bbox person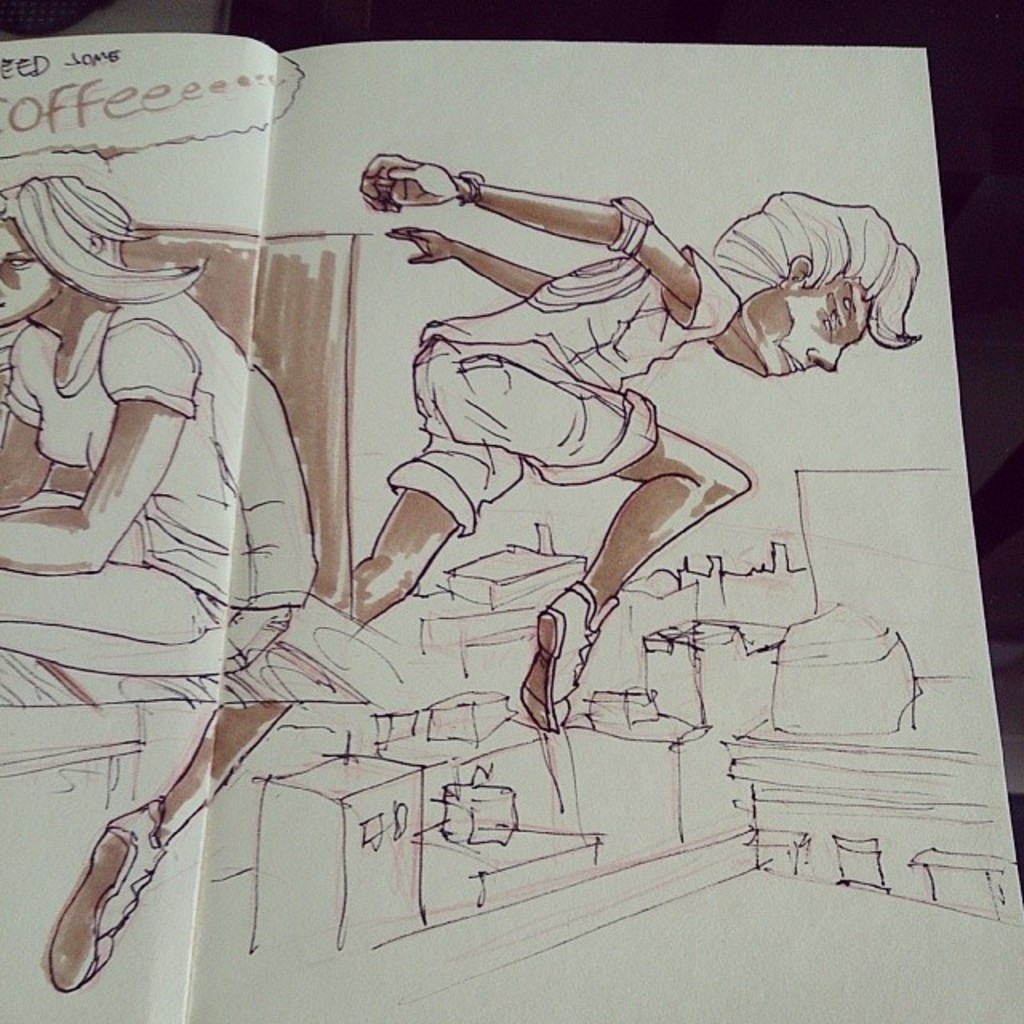
rect(43, 128, 930, 989)
